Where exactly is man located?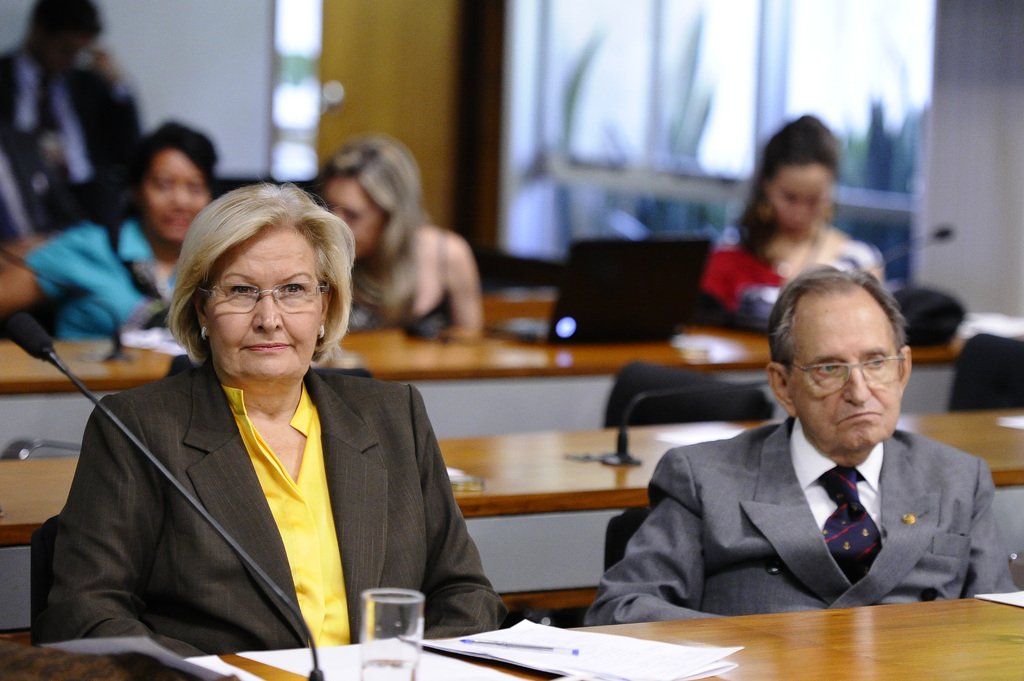
Its bounding box is bbox=[0, 0, 149, 246].
